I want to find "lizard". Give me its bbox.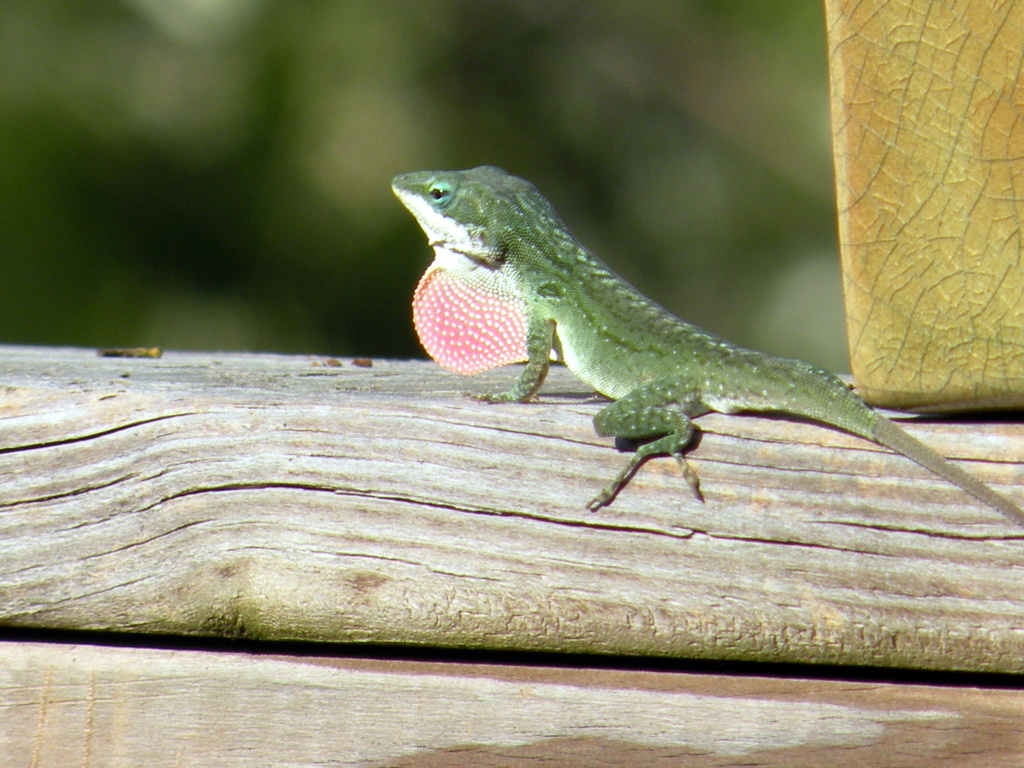
390/165/1023/527.
